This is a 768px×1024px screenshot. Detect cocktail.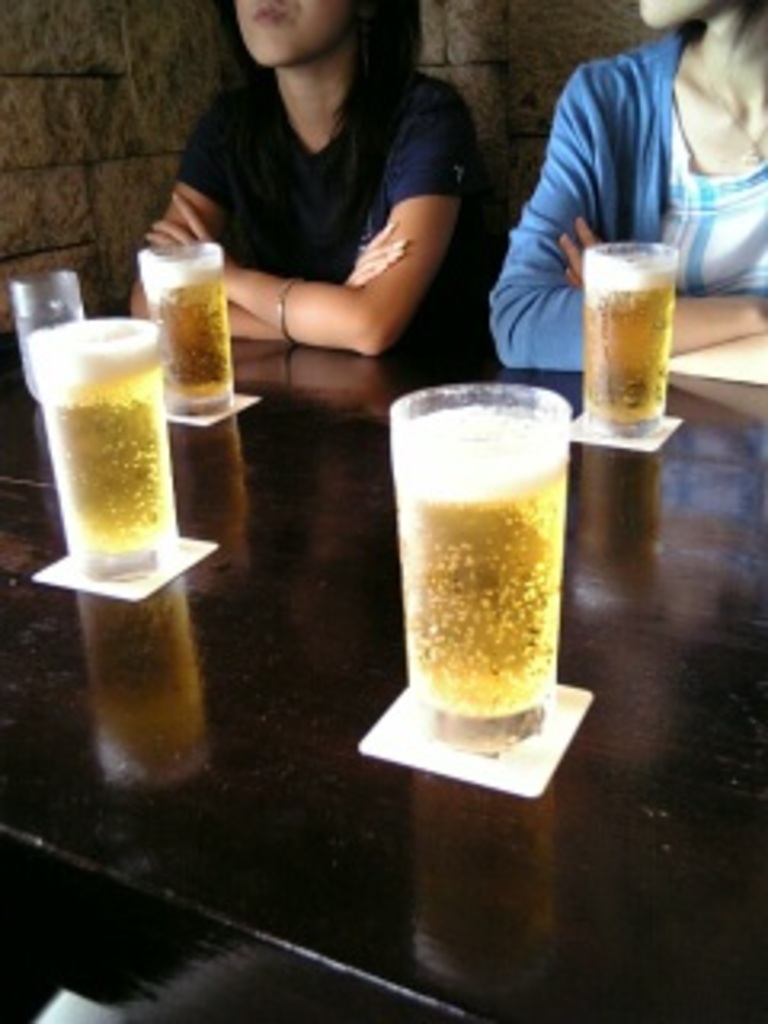
BBox(22, 320, 166, 576).
